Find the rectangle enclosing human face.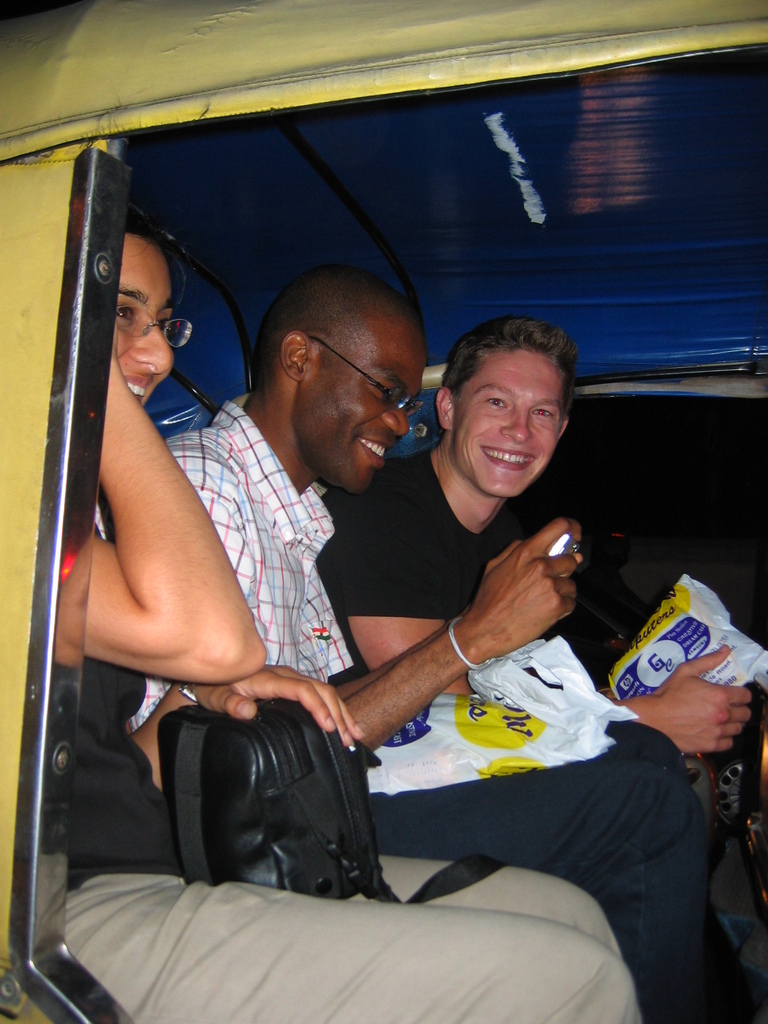
crop(454, 346, 564, 502).
